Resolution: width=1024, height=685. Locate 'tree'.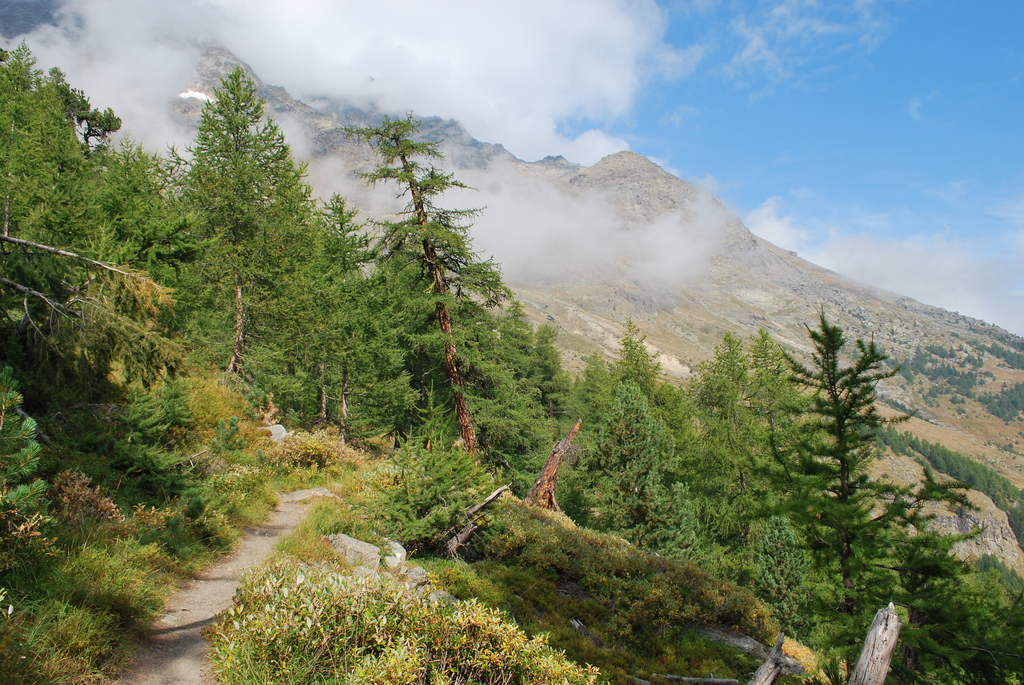
{"left": 0, "top": 31, "right": 186, "bottom": 342}.
